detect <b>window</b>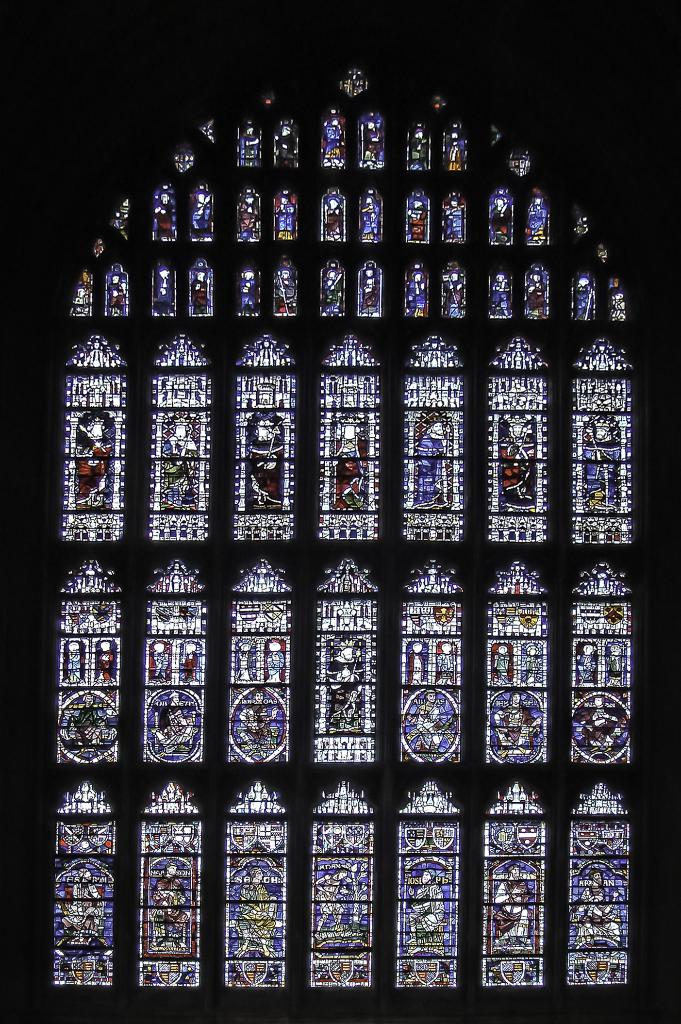
box(506, 141, 537, 173)
